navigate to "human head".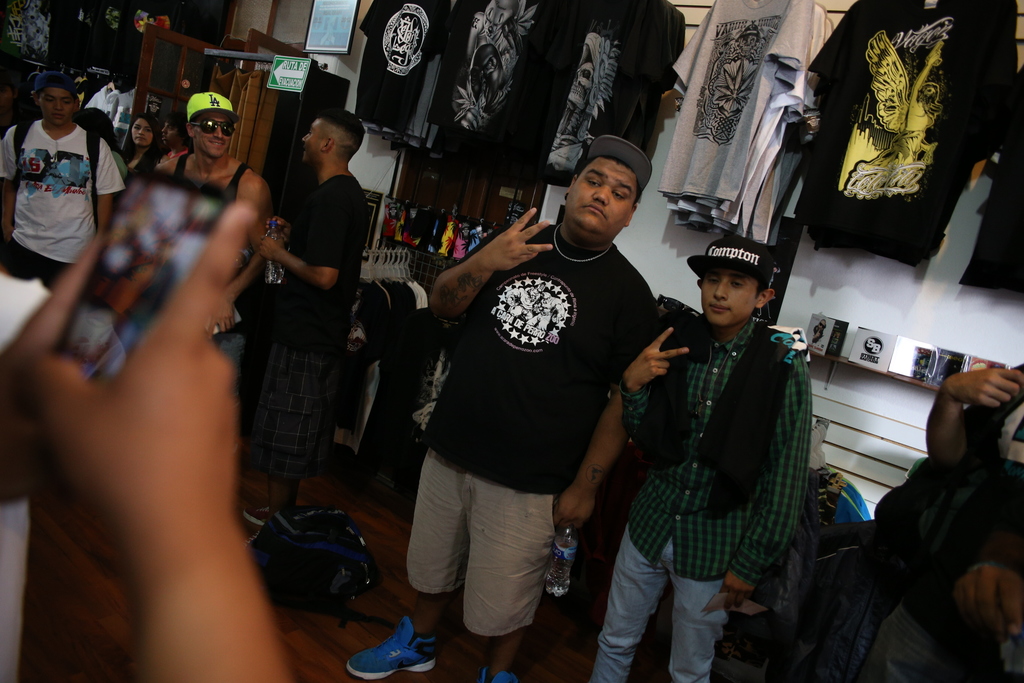
Navigation target: rect(691, 236, 776, 322).
